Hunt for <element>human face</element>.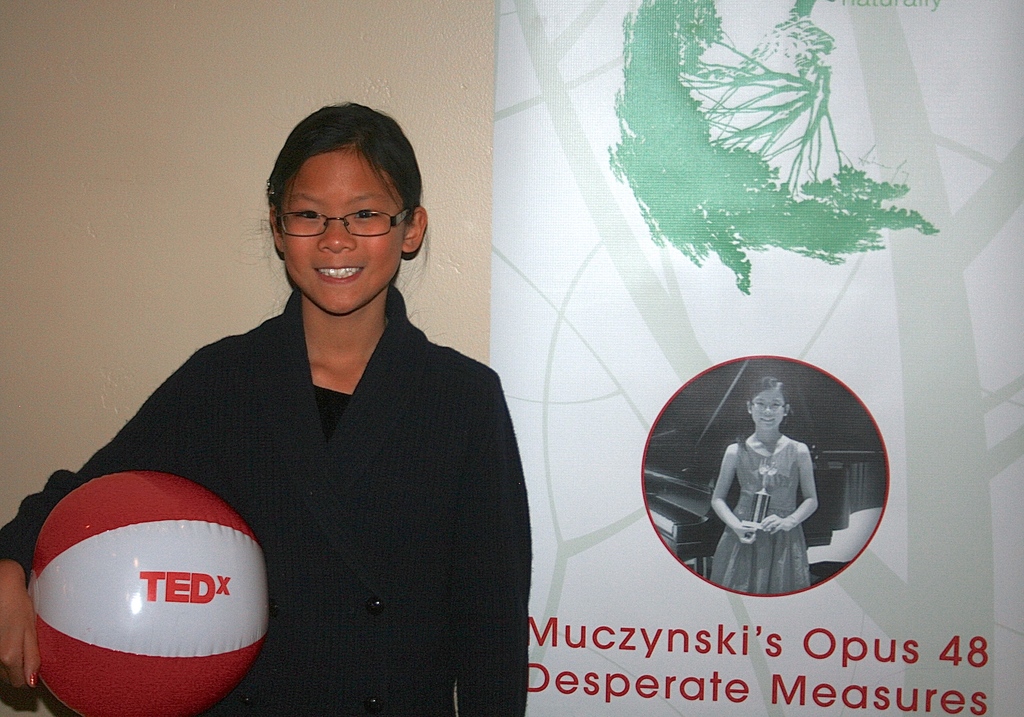
Hunted down at 282,149,410,311.
